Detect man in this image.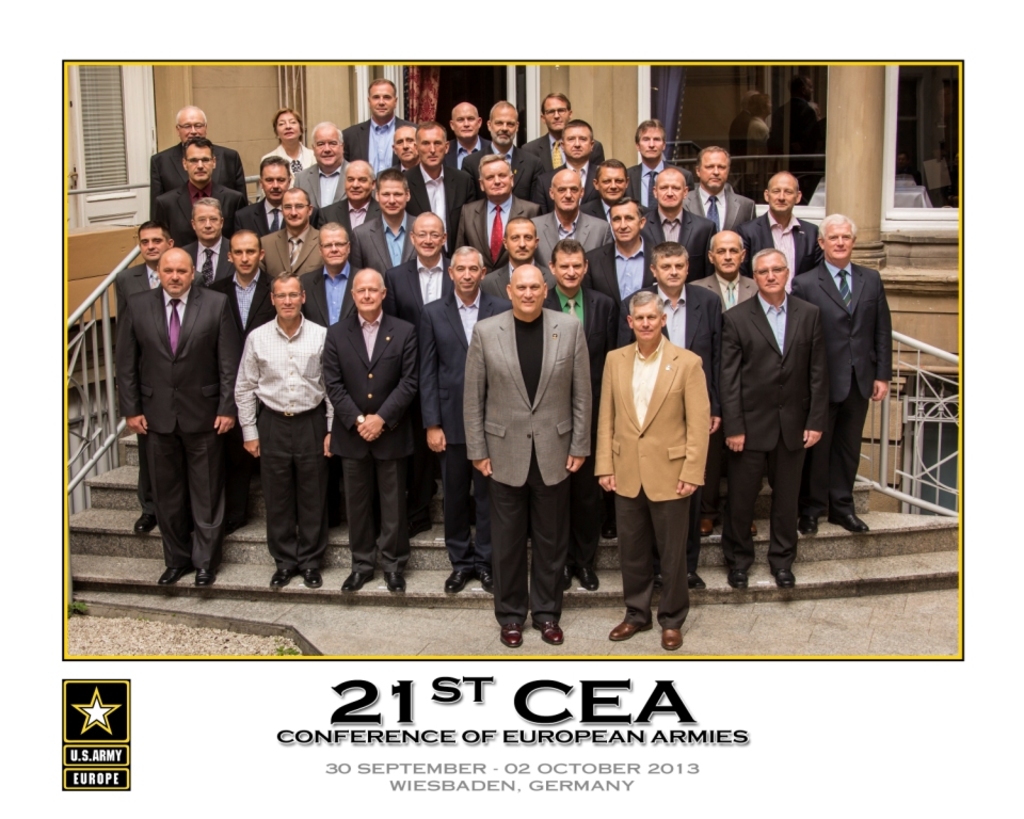
Detection: (x1=612, y1=241, x2=724, y2=594).
